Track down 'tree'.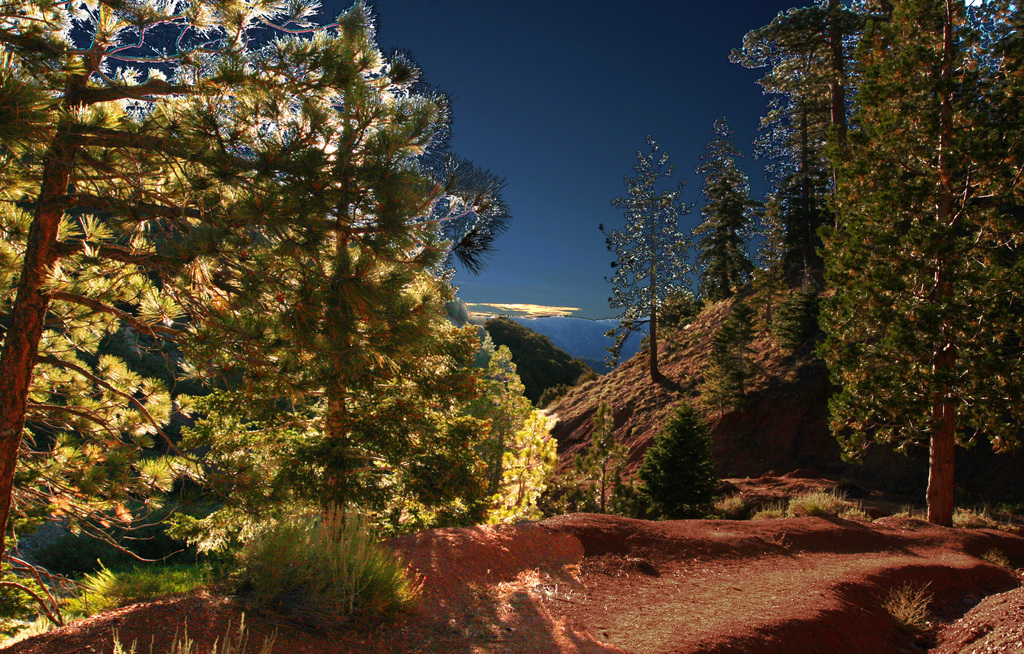
Tracked to pyautogui.locateOnScreen(707, 275, 763, 403).
